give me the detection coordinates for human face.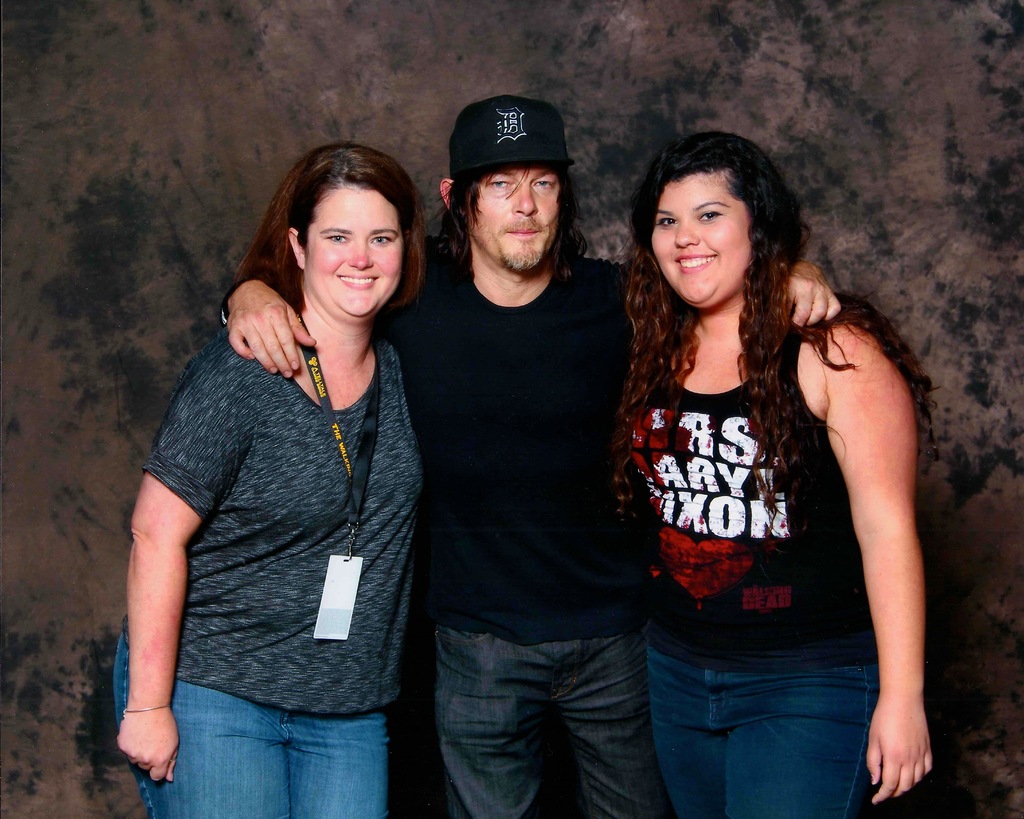
463:167:555:267.
